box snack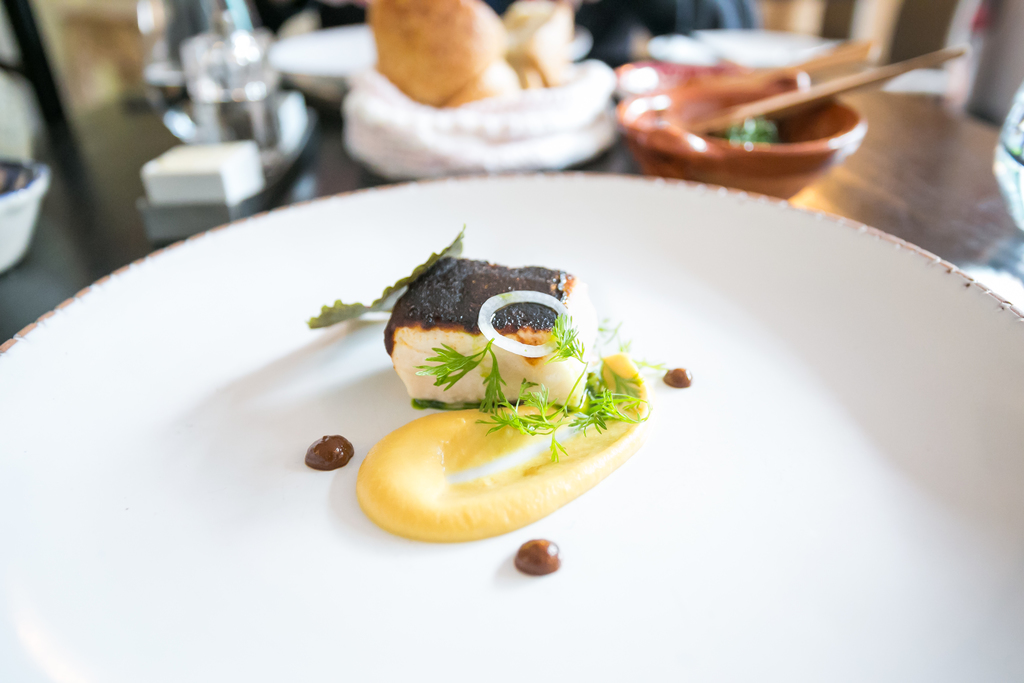
Rect(300, 32, 654, 170)
